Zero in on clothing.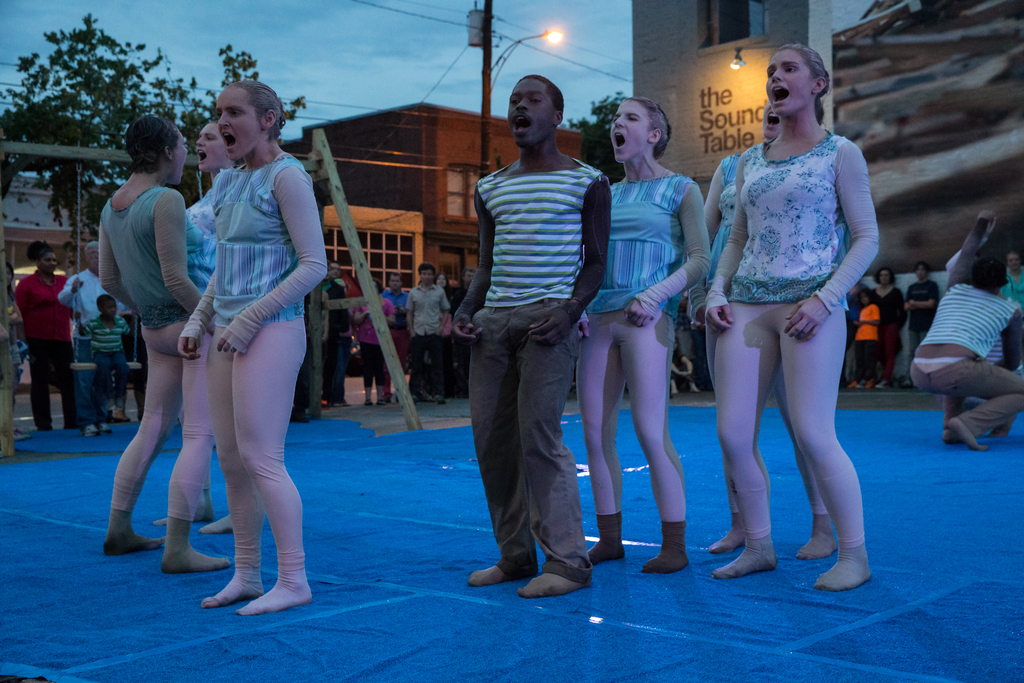
Zeroed in: crop(693, 145, 831, 540).
